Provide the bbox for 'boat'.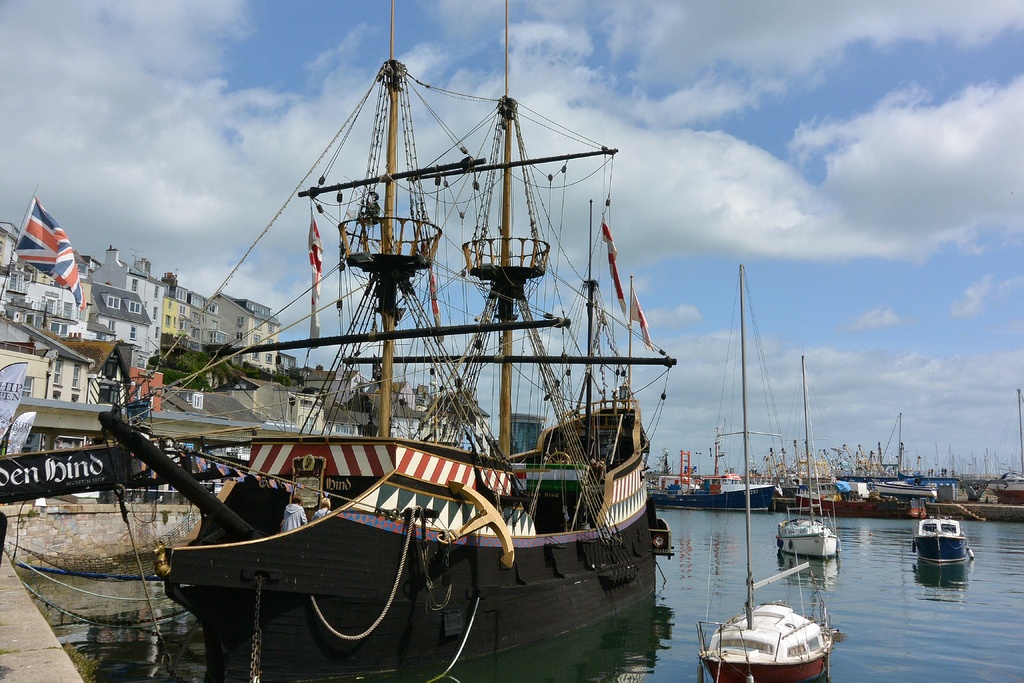
box=[911, 516, 975, 572].
